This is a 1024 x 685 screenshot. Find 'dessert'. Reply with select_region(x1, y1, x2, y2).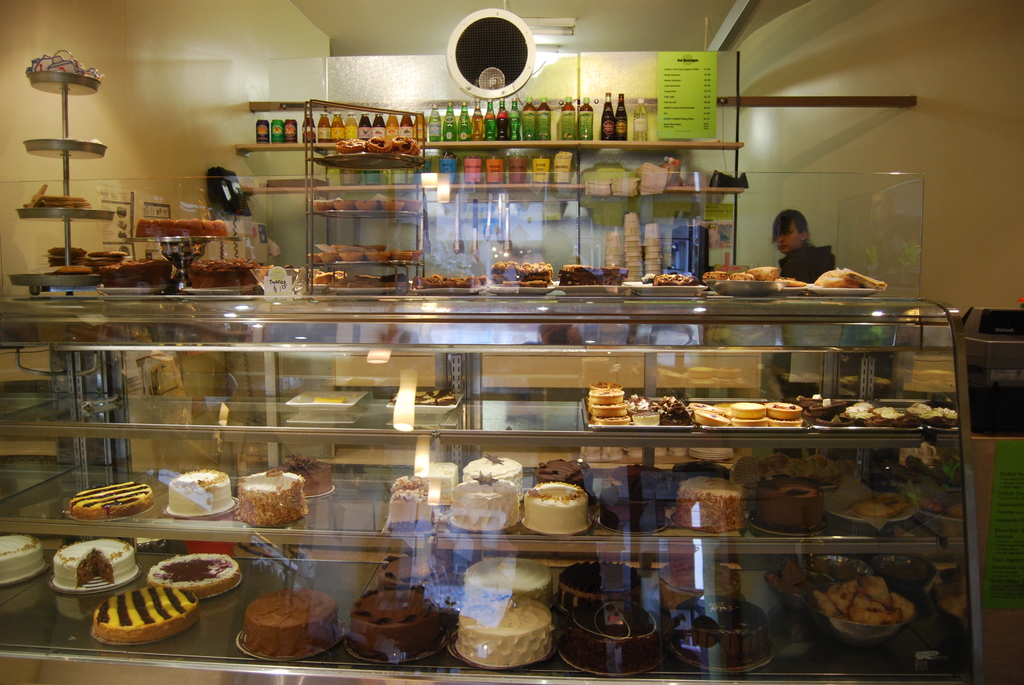
select_region(516, 494, 600, 555).
